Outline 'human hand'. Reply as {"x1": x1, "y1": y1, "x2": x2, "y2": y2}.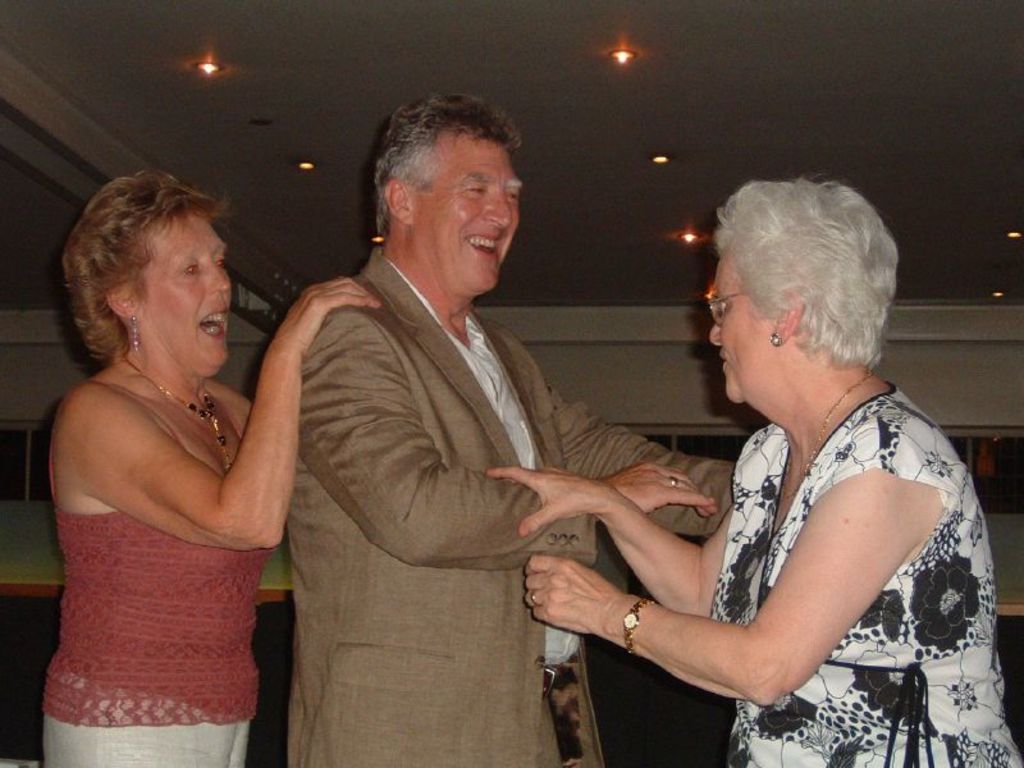
{"x1": 600, "y1": 461, "x2": 722, "y2": 520}.
